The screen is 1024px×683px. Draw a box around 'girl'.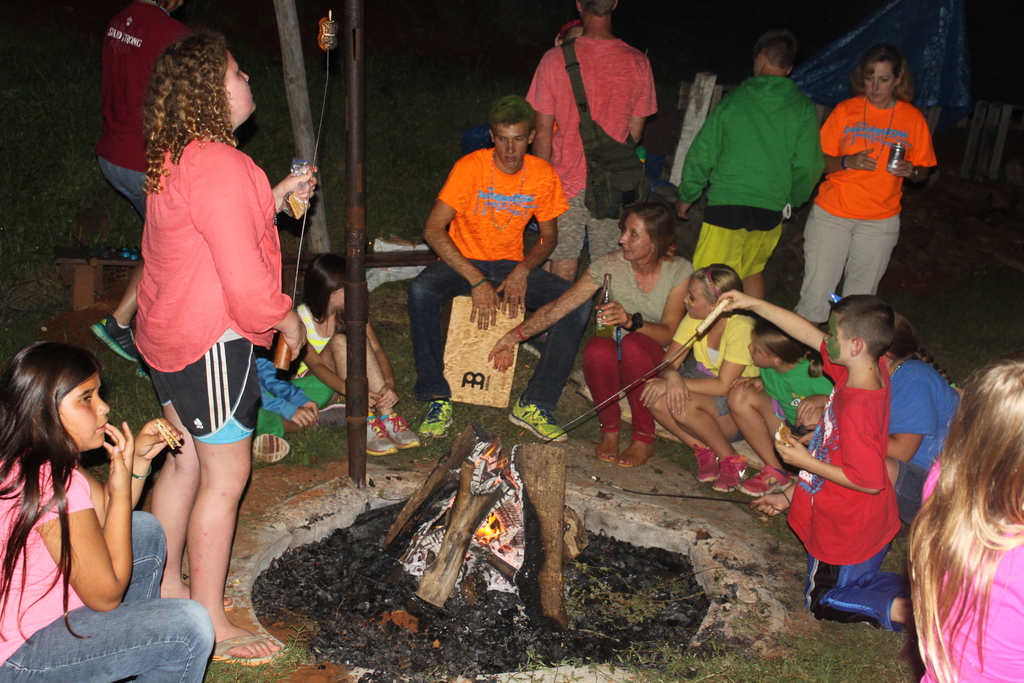
bbox=(896, 352, 1023, 670).
